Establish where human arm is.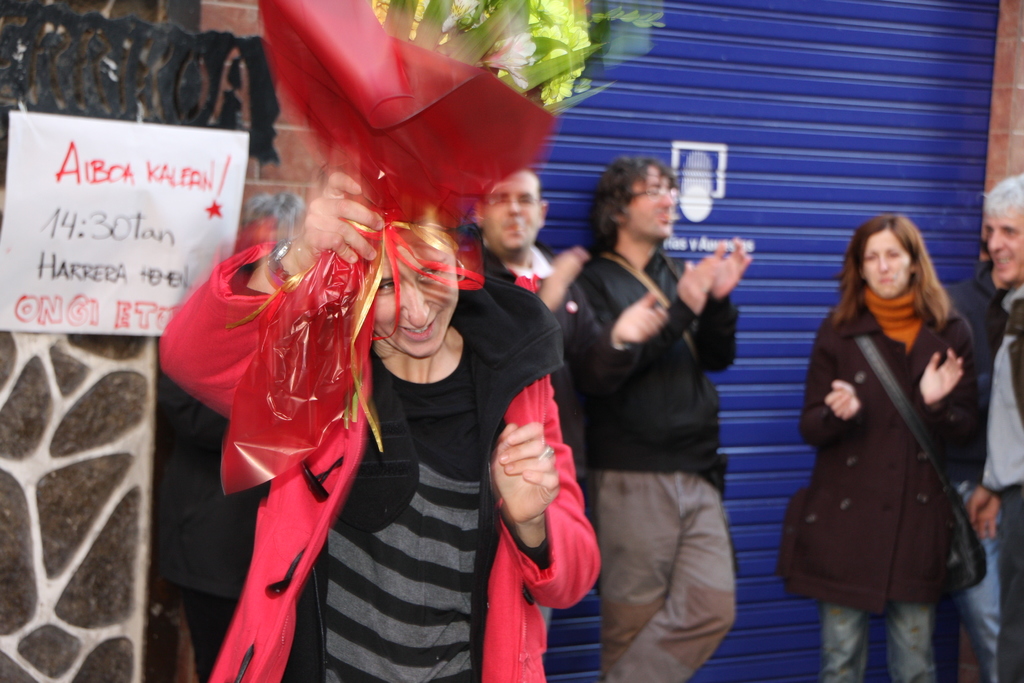
Established at detection(918, 331, 981, 475).
